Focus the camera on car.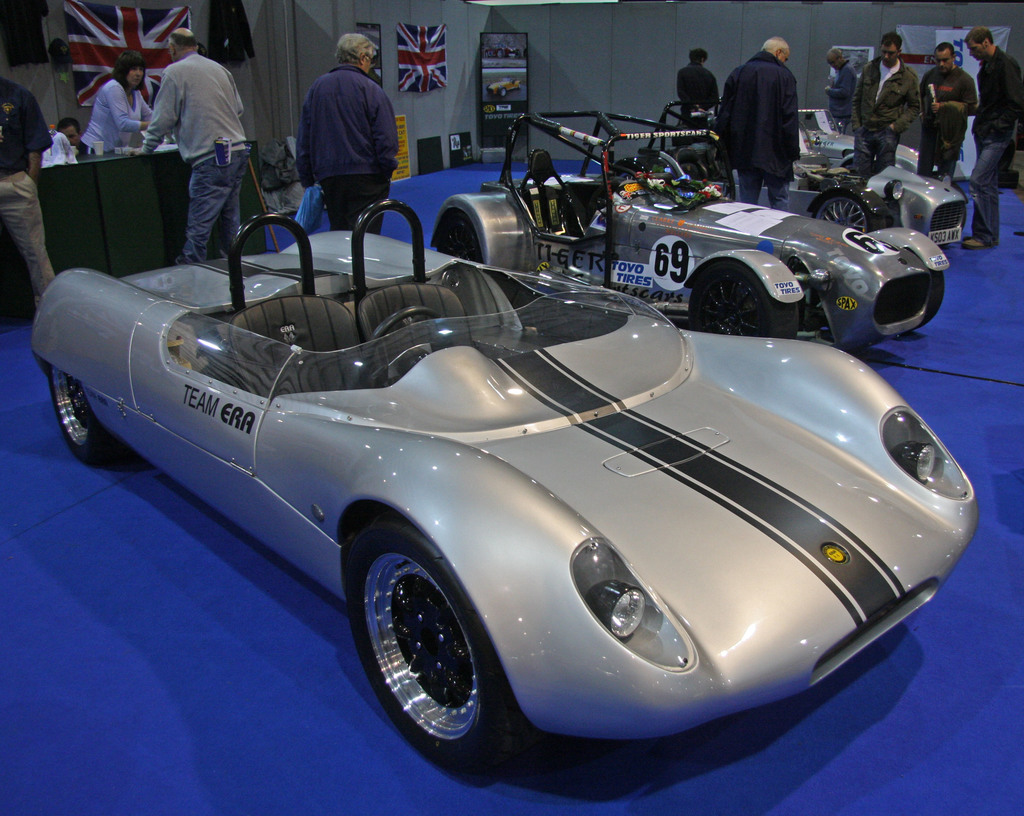
Focus region: region(719, 97, 938, 175).
